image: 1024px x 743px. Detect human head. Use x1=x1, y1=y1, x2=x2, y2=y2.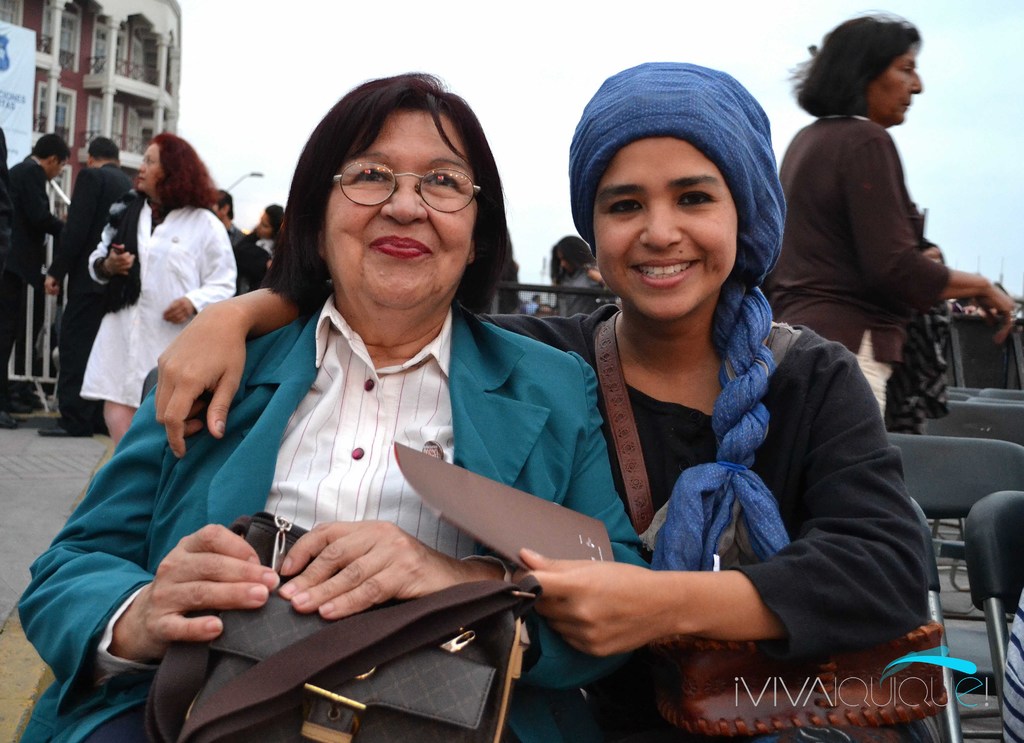
x1=554, y1=238, x2=589, y2=274.
